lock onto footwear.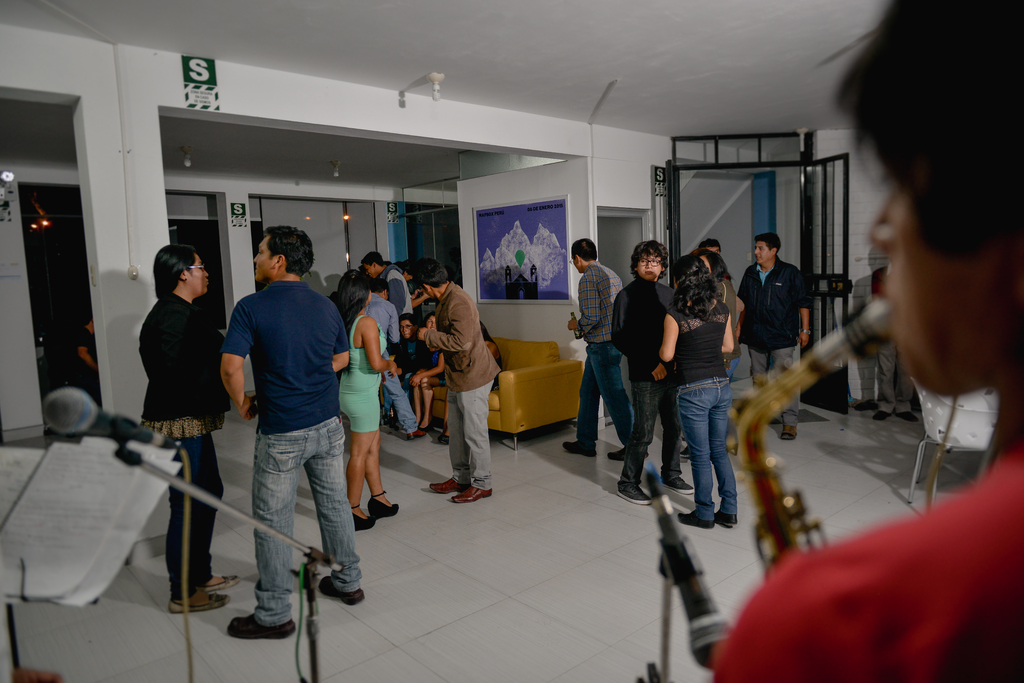
Locked: 561:435:598:459.
